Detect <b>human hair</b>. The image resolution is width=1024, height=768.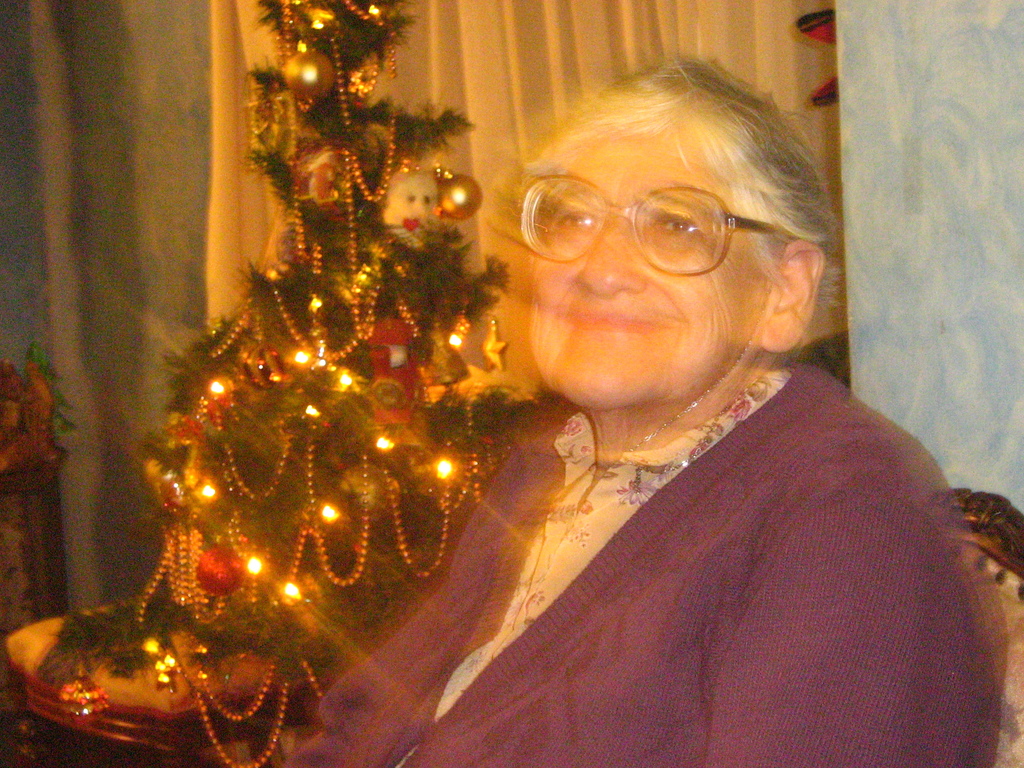
<box>472,50,838,326</box>.
